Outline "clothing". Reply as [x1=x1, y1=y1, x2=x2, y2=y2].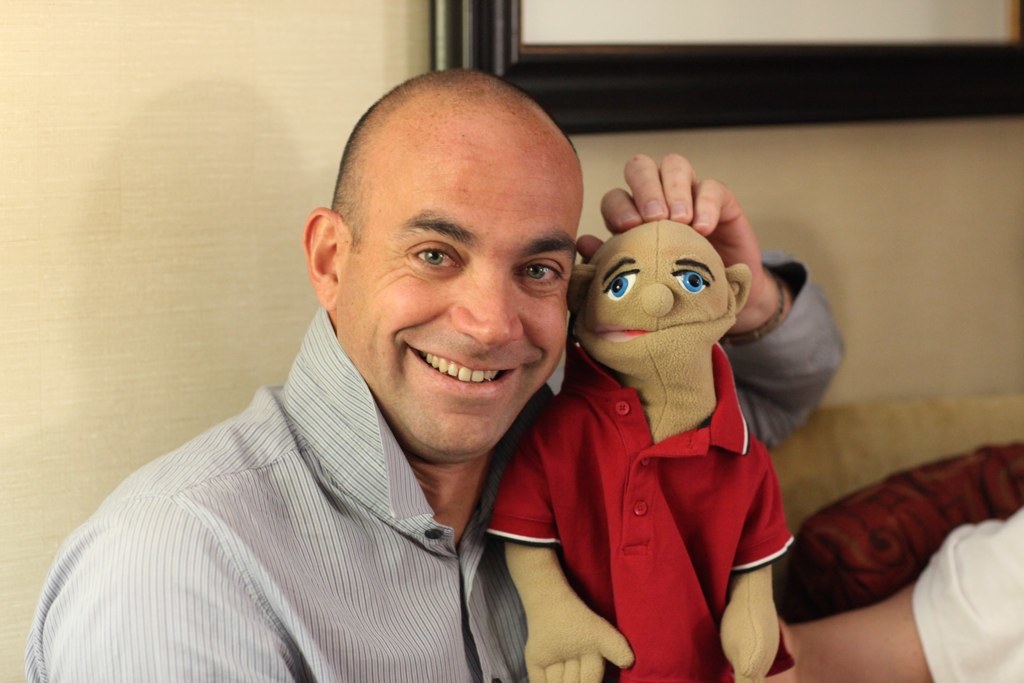
[x1=24, y1=310, x2=628, y2=665].
